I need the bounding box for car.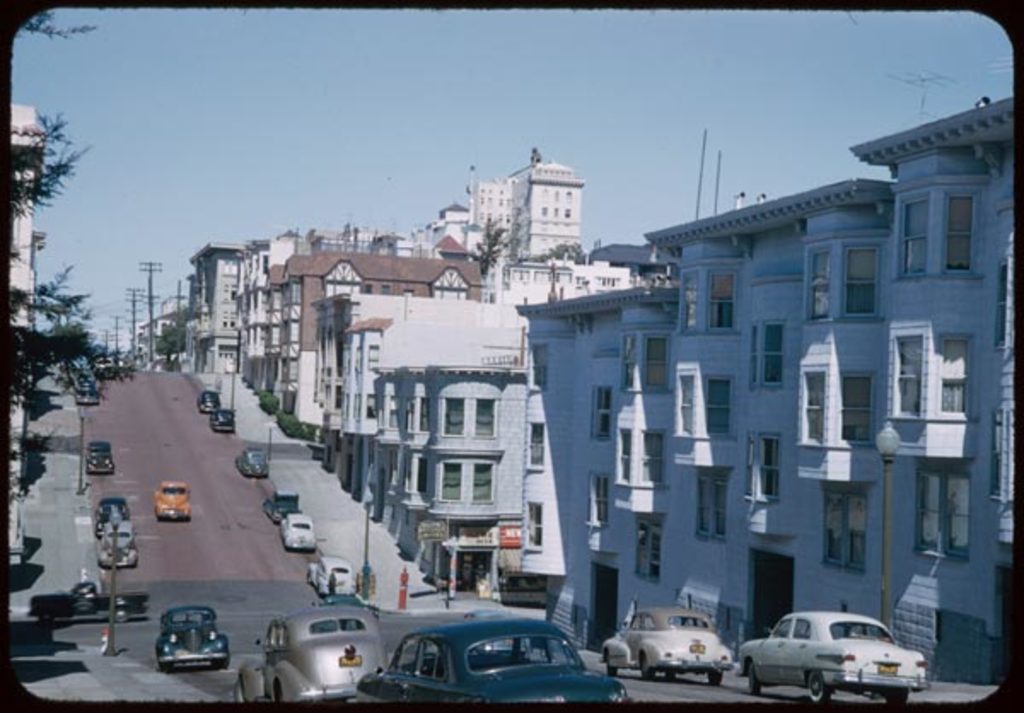
Here it is: select_region(311, 563, 357, 600).
